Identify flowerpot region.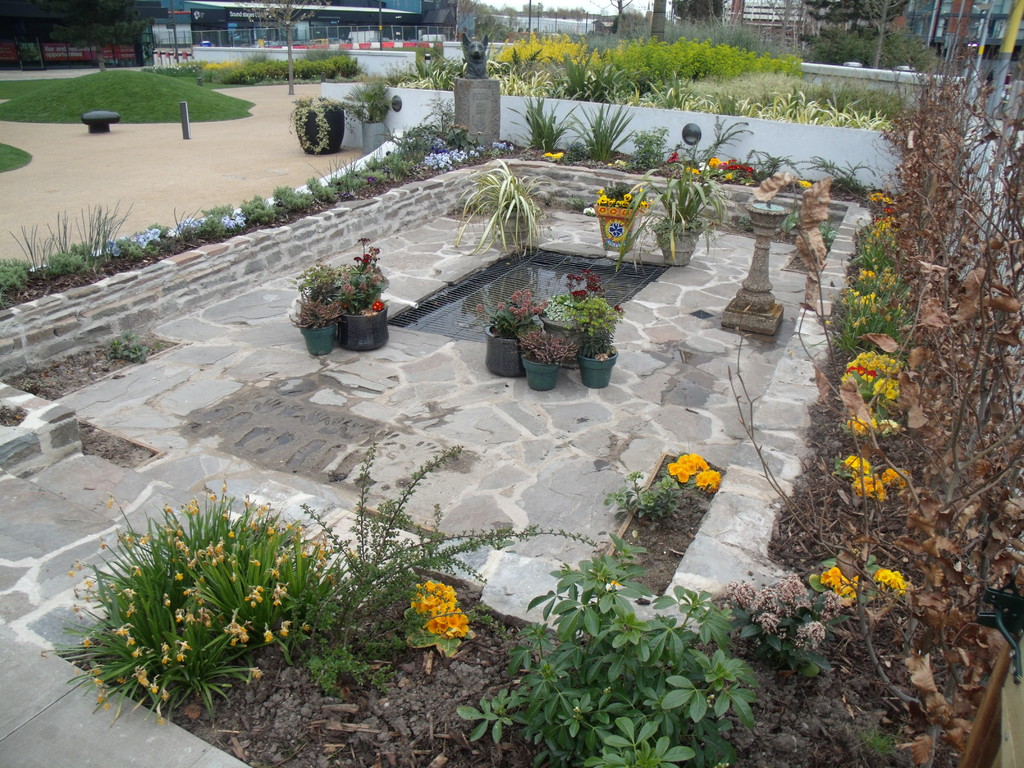
Region: 341, 302, 389, 355.
